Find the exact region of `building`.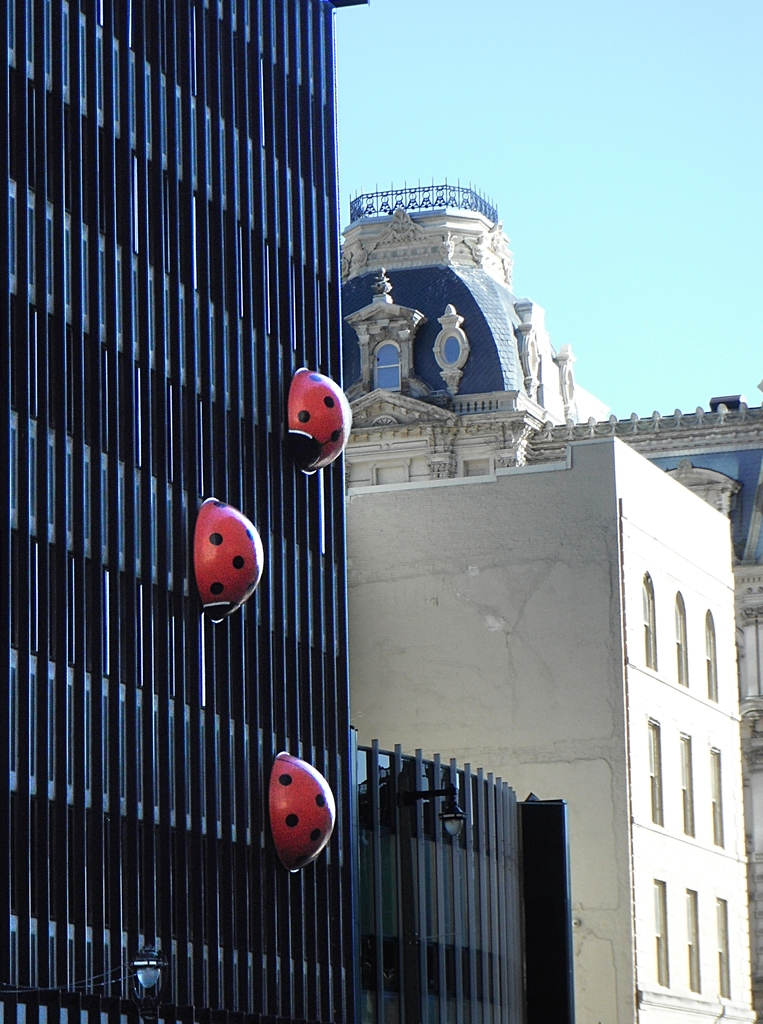
Exact region: {"x1": 354, "y1": 424, "x2": 762, "y2": 1023}.
